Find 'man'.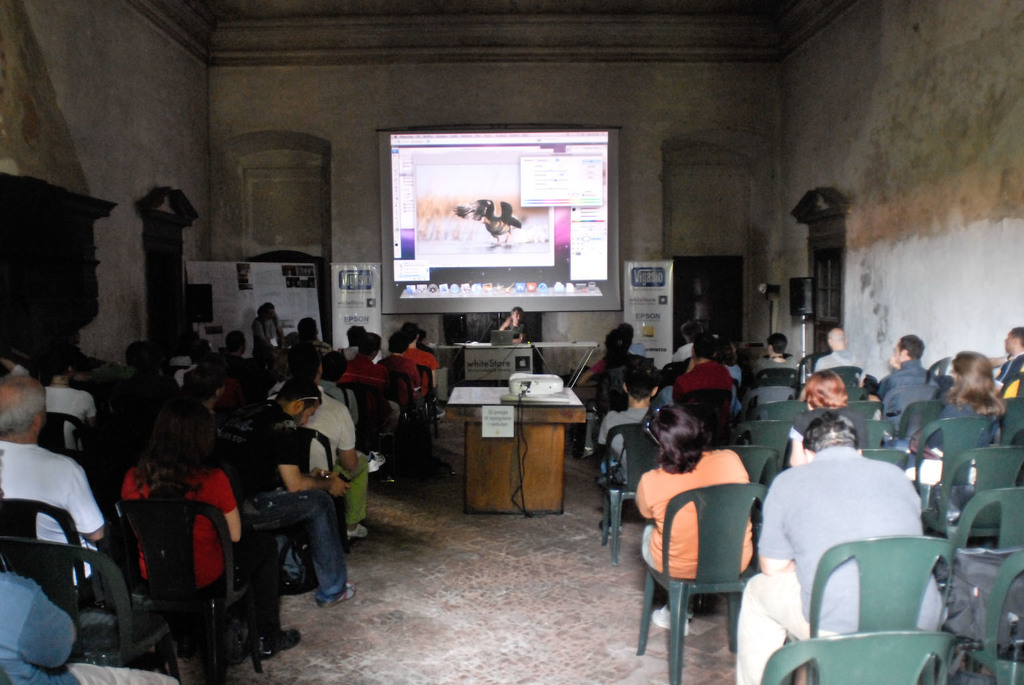
[392,318,439,396].
